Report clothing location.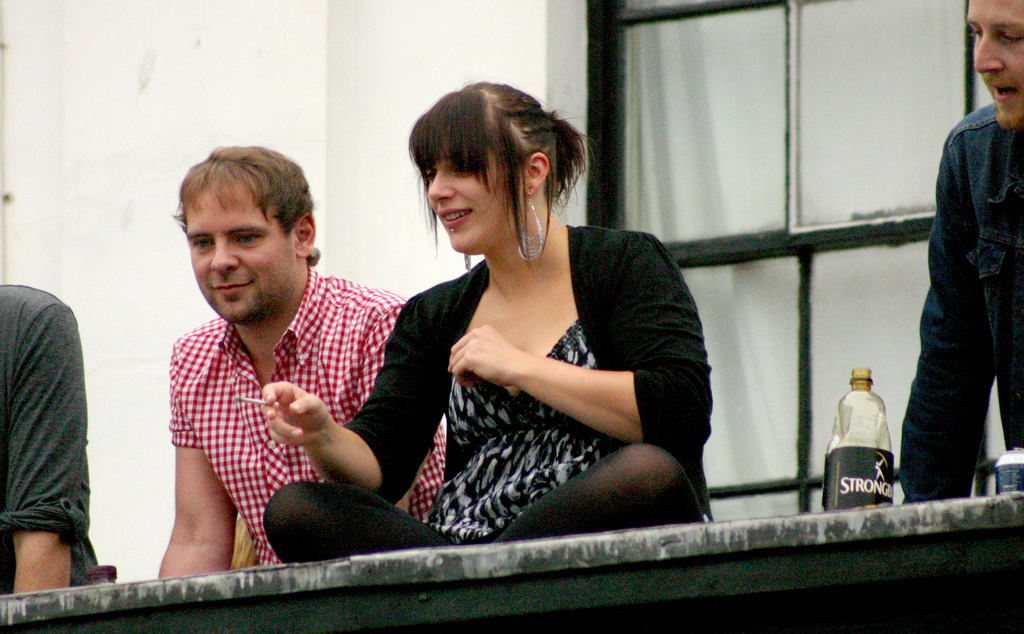
Report: (266,452,703,540).
